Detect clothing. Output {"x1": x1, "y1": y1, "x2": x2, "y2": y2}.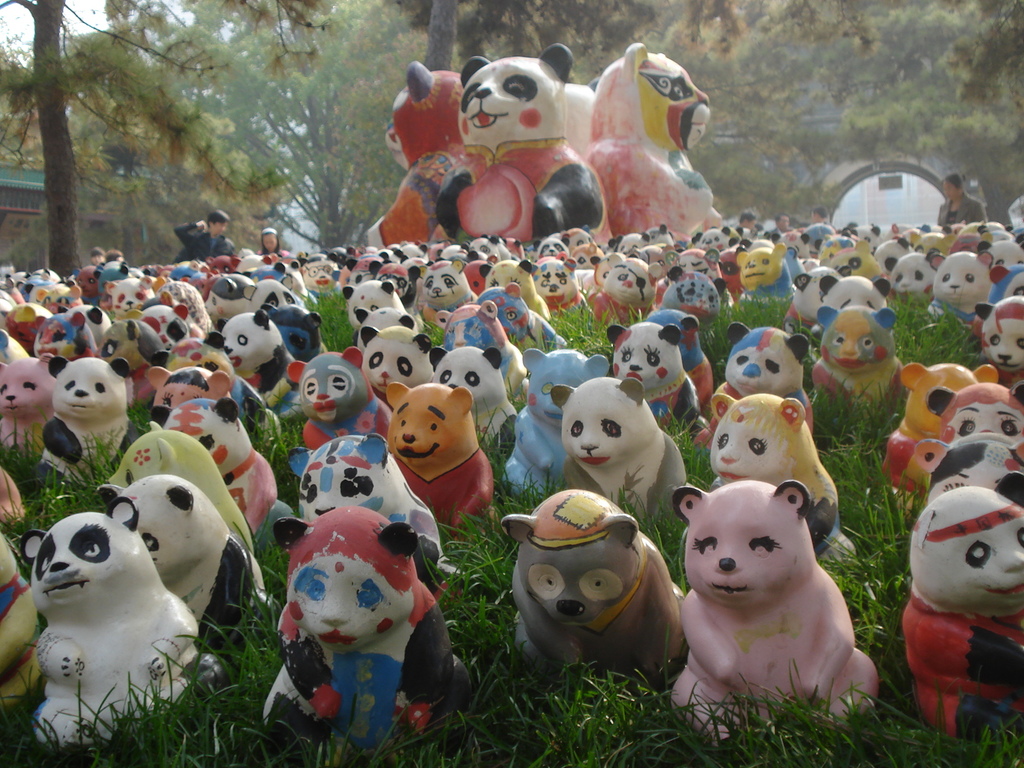
{"x1": 689, "y1": 349, "x2": 716, "y2": 408}.
